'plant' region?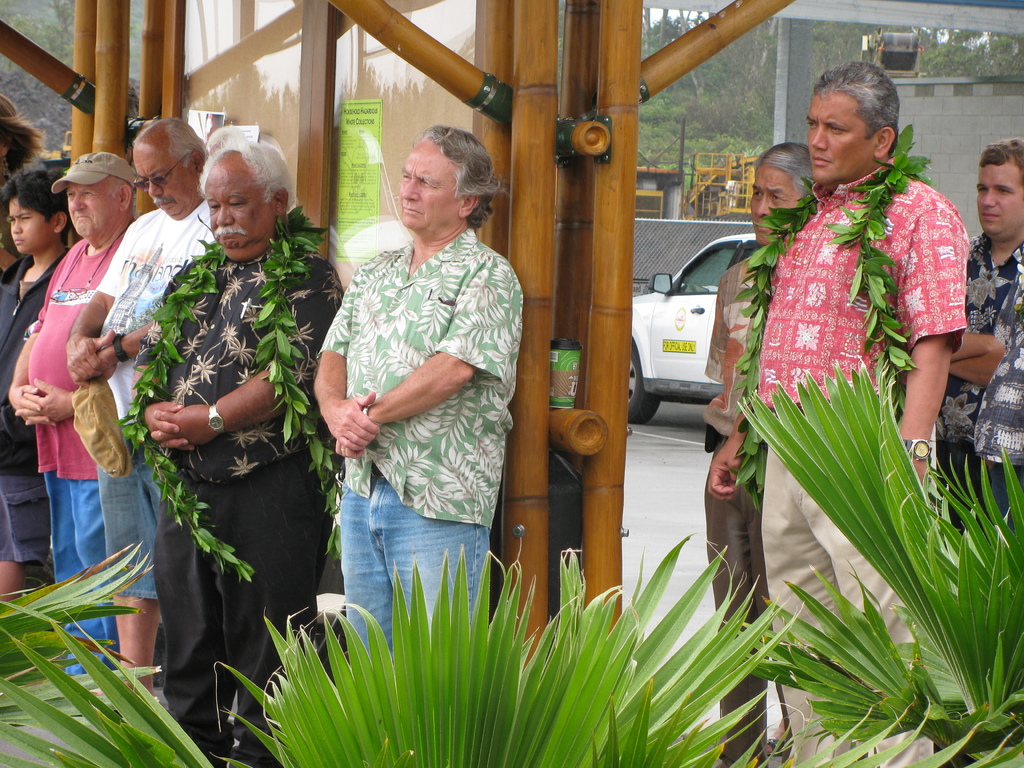
732,125,922,490
